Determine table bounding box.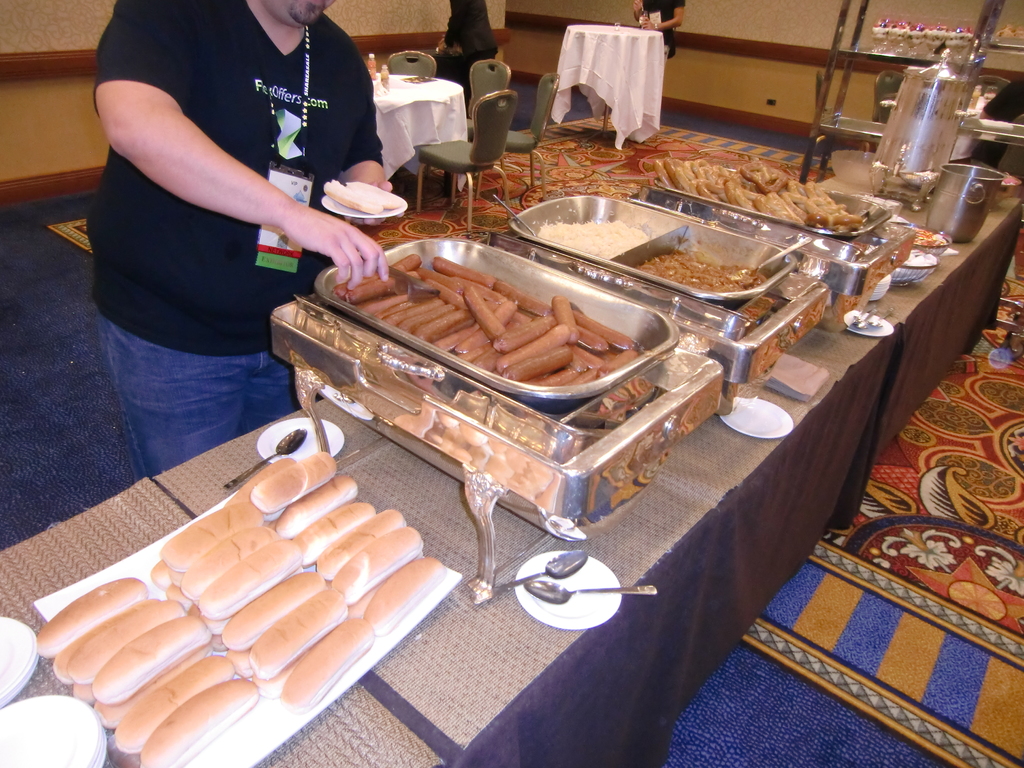
Determined: 0 135 1023 766.
